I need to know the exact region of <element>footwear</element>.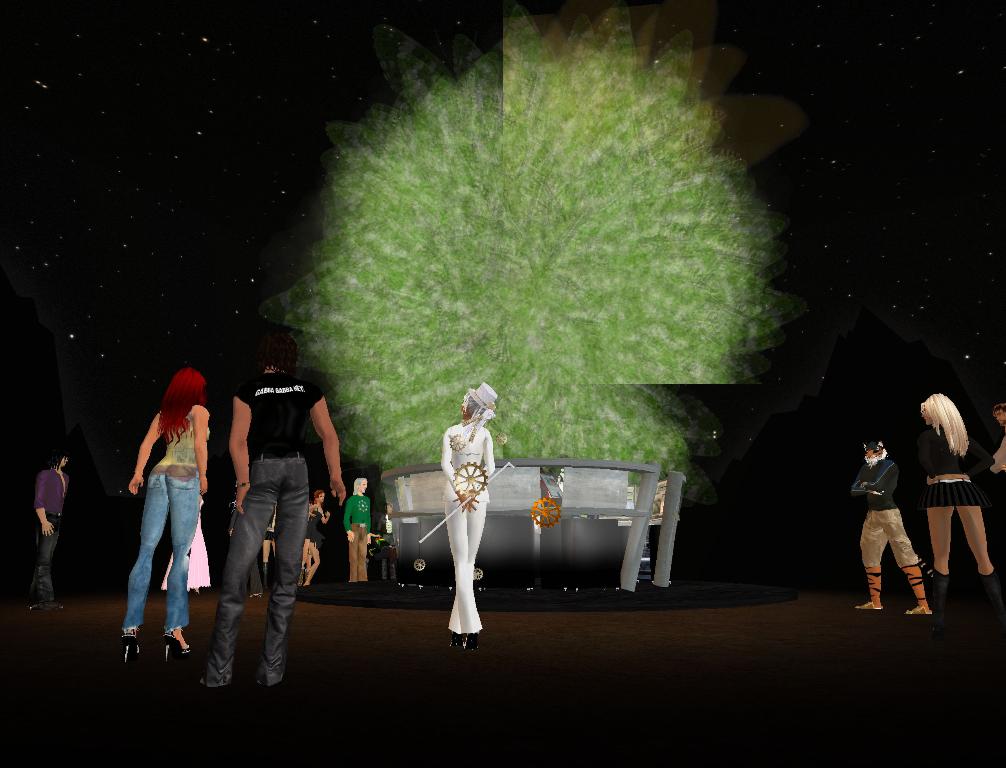
Region: left=45, top=601, right=63, bottom=610.
